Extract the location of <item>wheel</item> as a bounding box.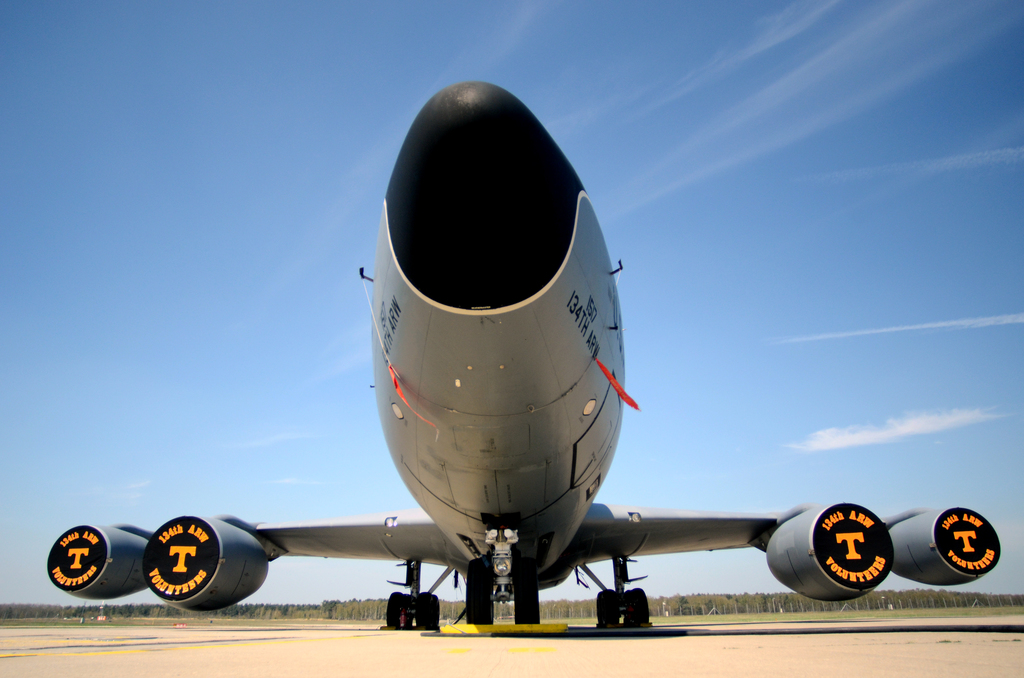
[left=595, top=590, right=607, bottom=625].
